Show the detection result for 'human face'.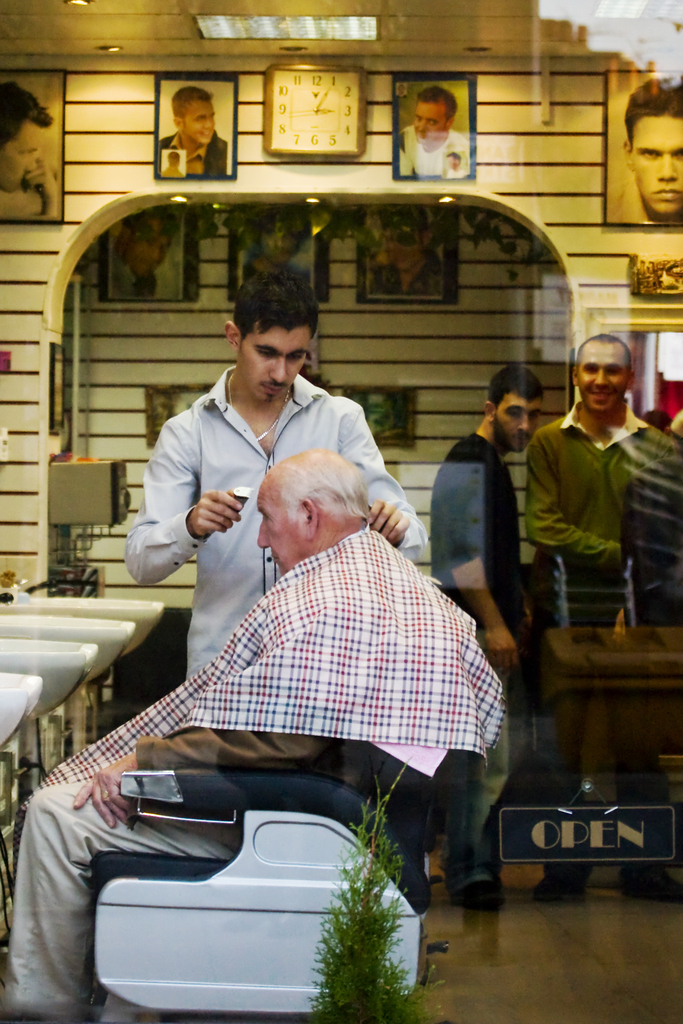
locate(413, 102, 447, 140).
